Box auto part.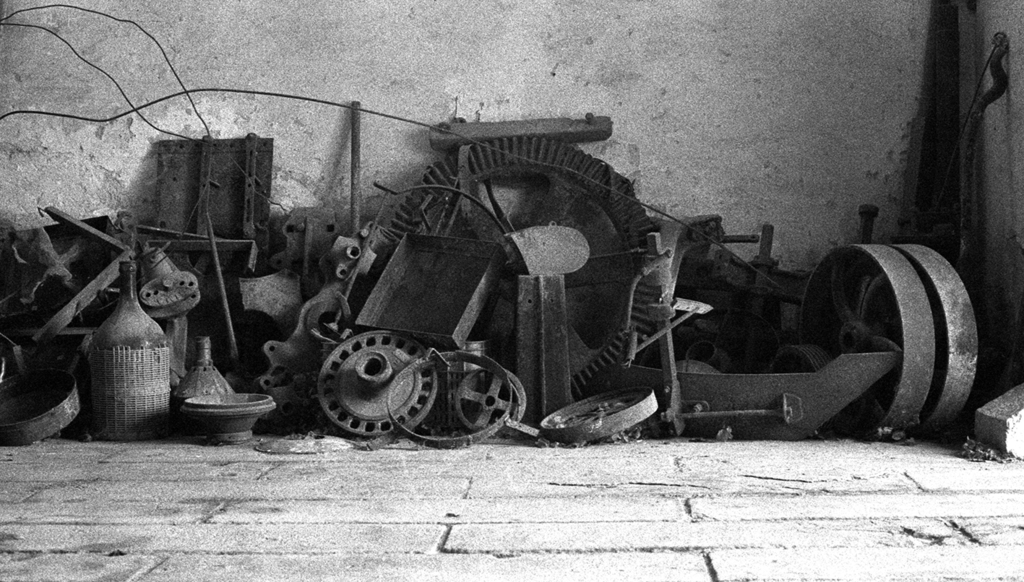
box=[796, 243, 937, 441].
